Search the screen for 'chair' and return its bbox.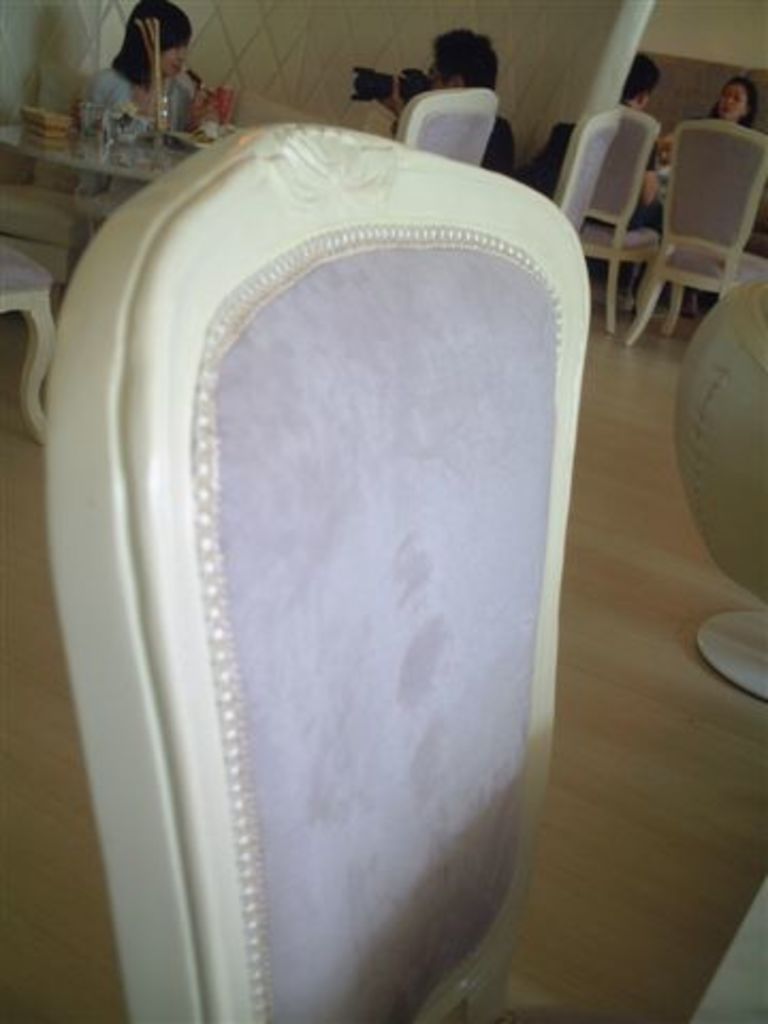
Found: 388:85:497:166.
